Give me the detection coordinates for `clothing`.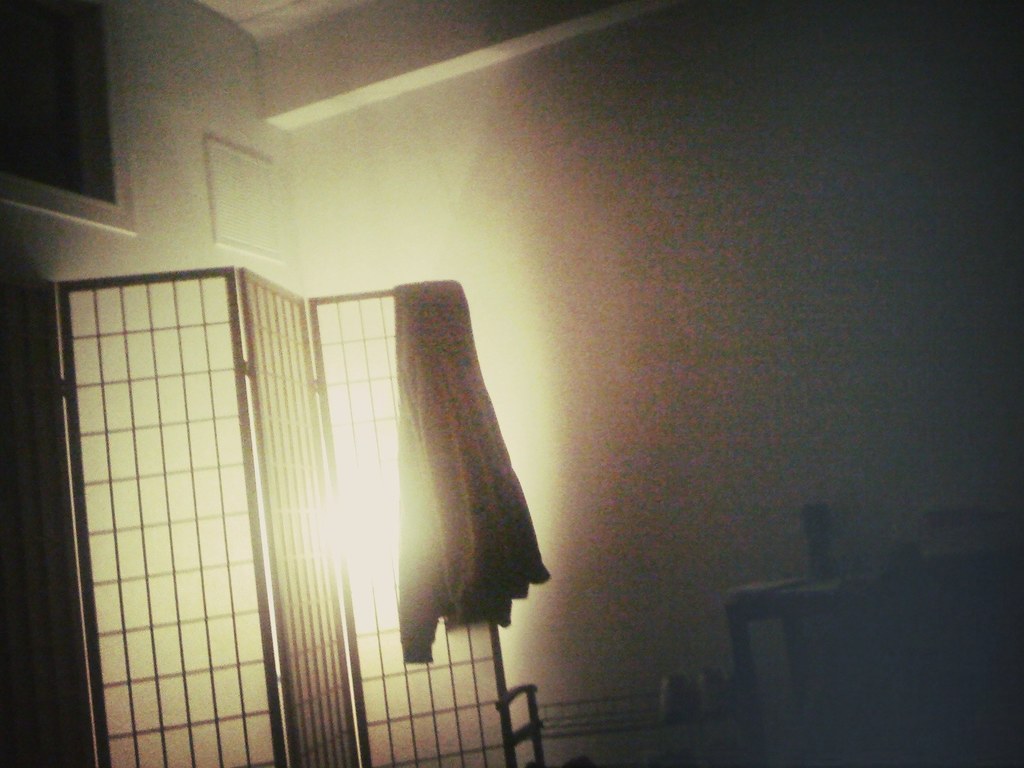
(left=385, top=276, right=556, bottom=658).
